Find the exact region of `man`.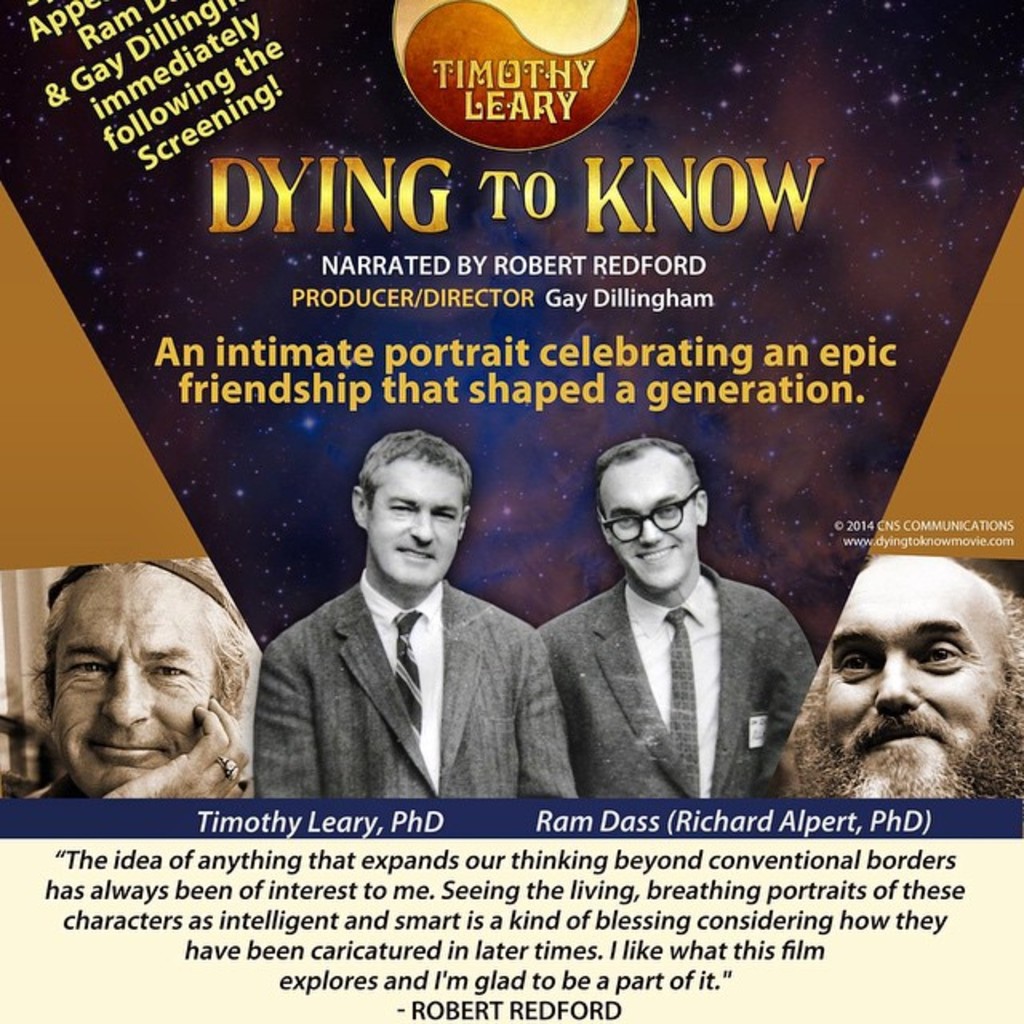
Exact region: 542,442,808,797.
